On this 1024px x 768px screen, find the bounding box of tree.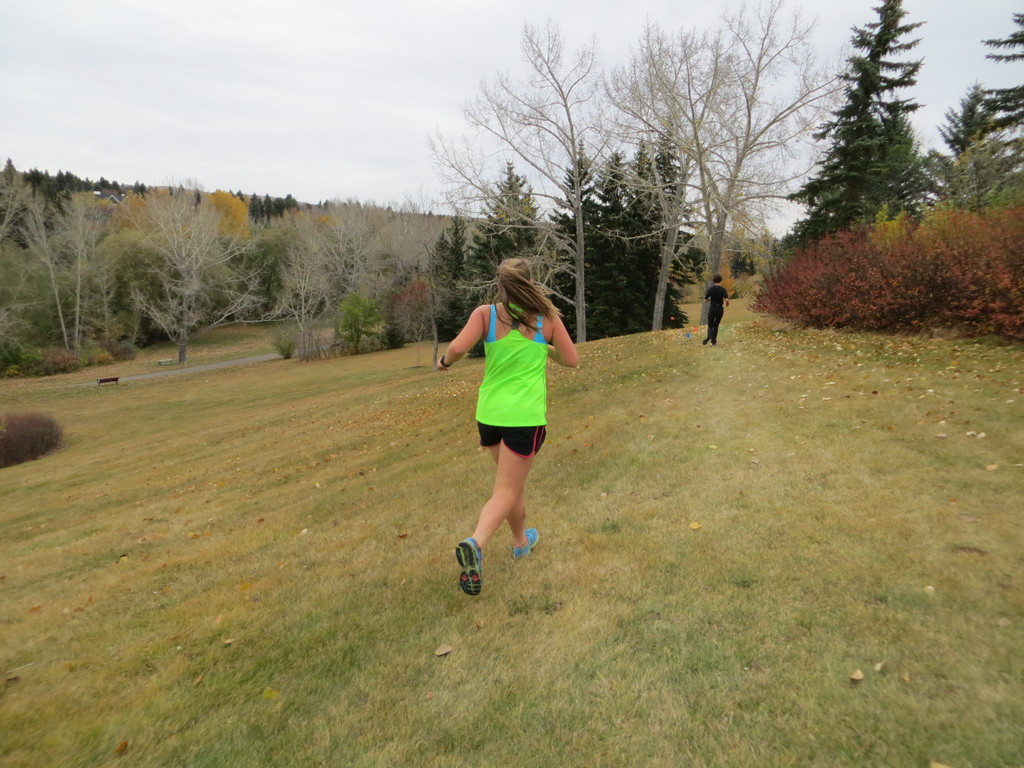
Bounding box: BBox(639, 0, 880, 344).
